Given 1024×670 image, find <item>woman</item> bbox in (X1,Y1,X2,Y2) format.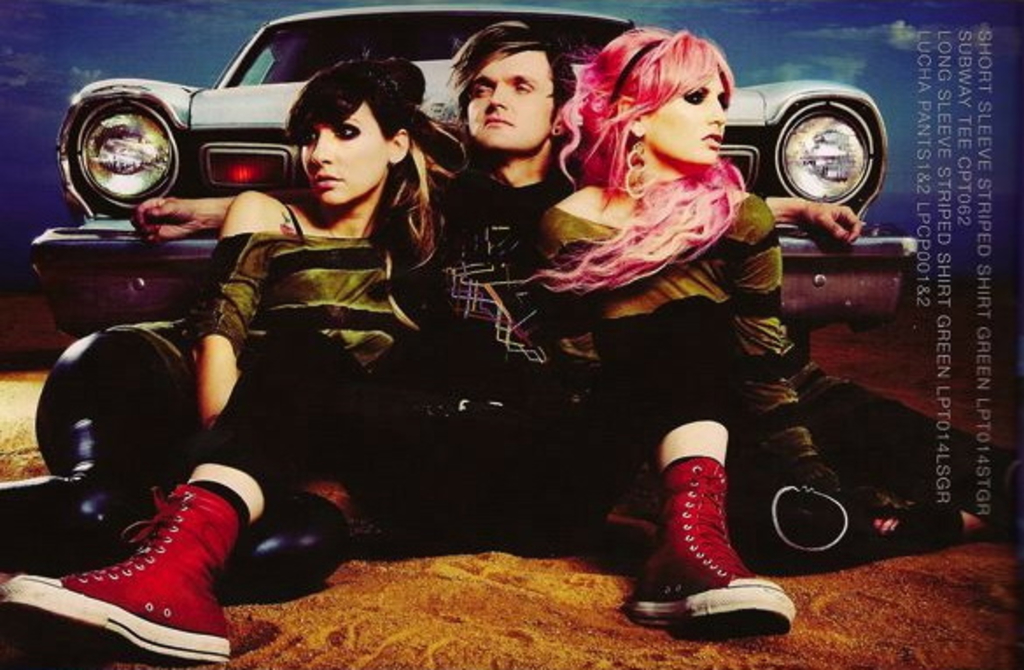
(0,51,462,607).
